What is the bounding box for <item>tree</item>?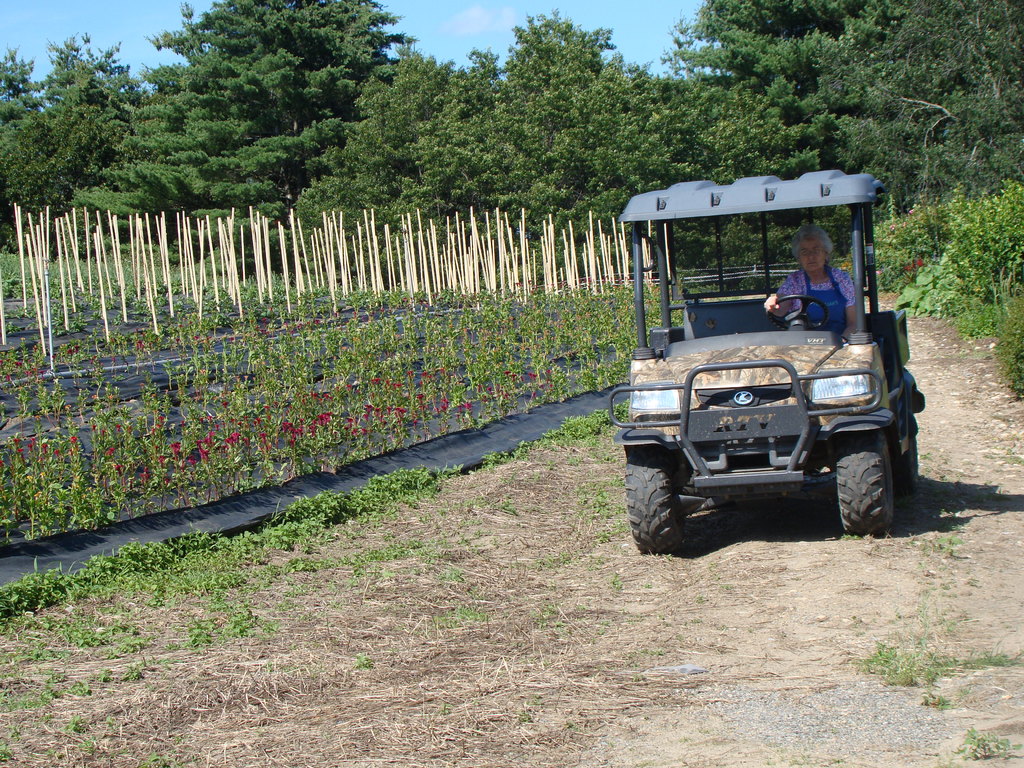
BBox(490, 8, 619, 223).
